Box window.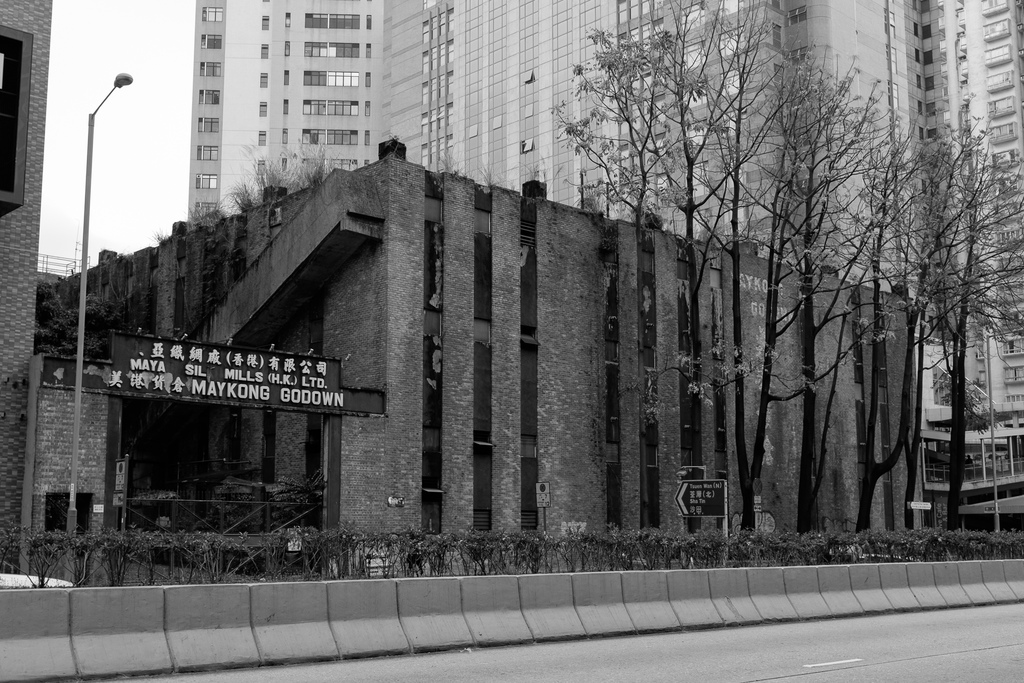
686, 159, 710, 200.
